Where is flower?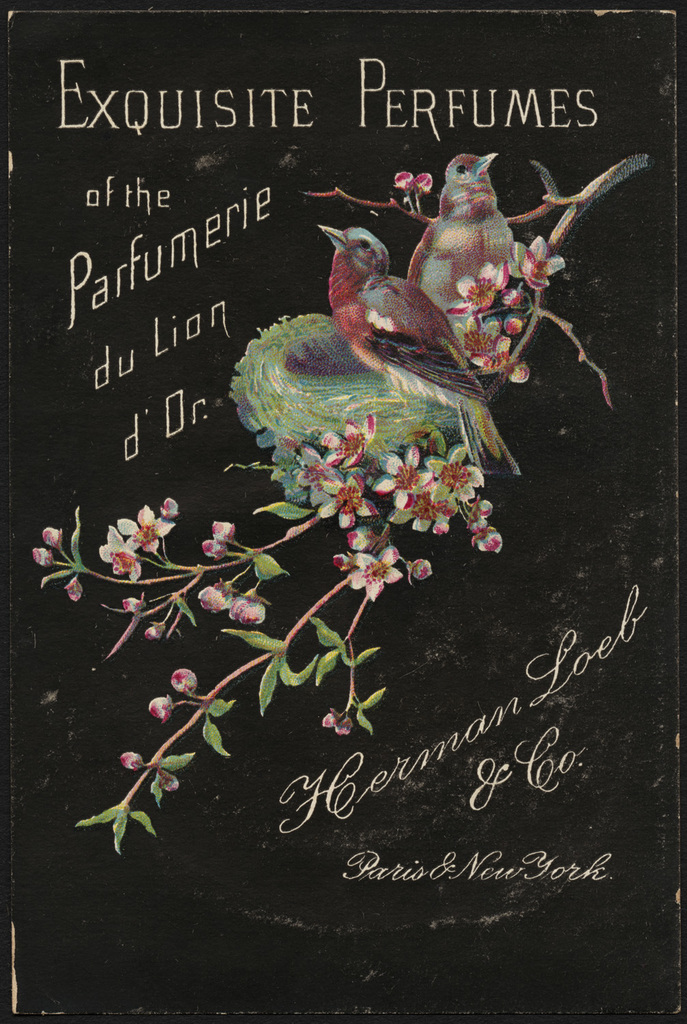
(left=112, top=501, right=171, bottom=557).
